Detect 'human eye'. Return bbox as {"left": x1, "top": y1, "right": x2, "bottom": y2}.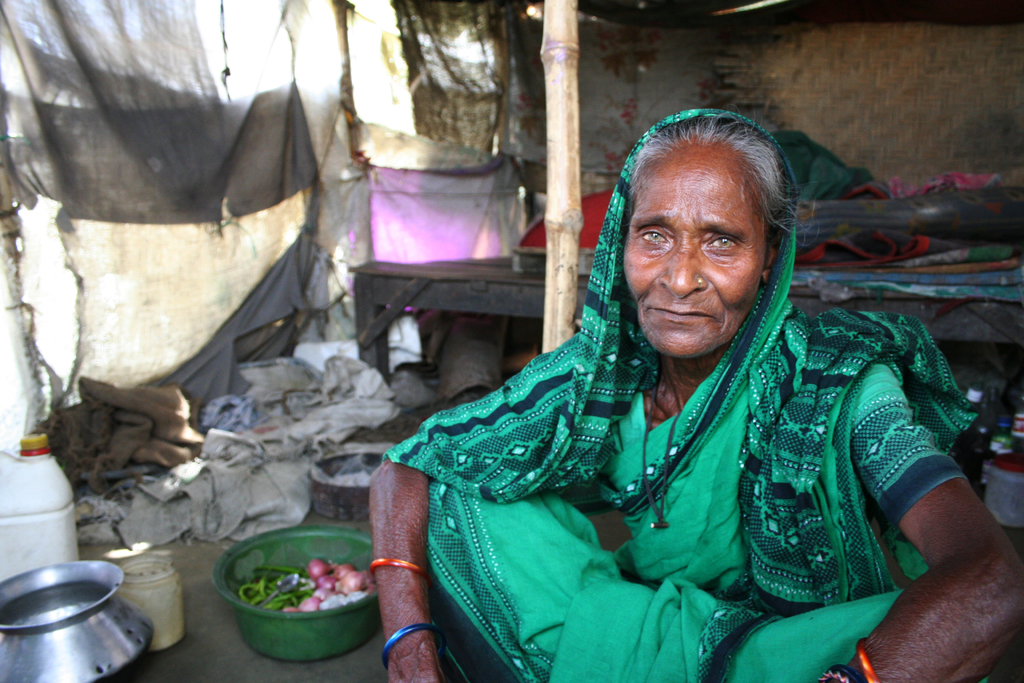
{"left": 635, "top": 226, "right": 673, "bottom": 251}.
